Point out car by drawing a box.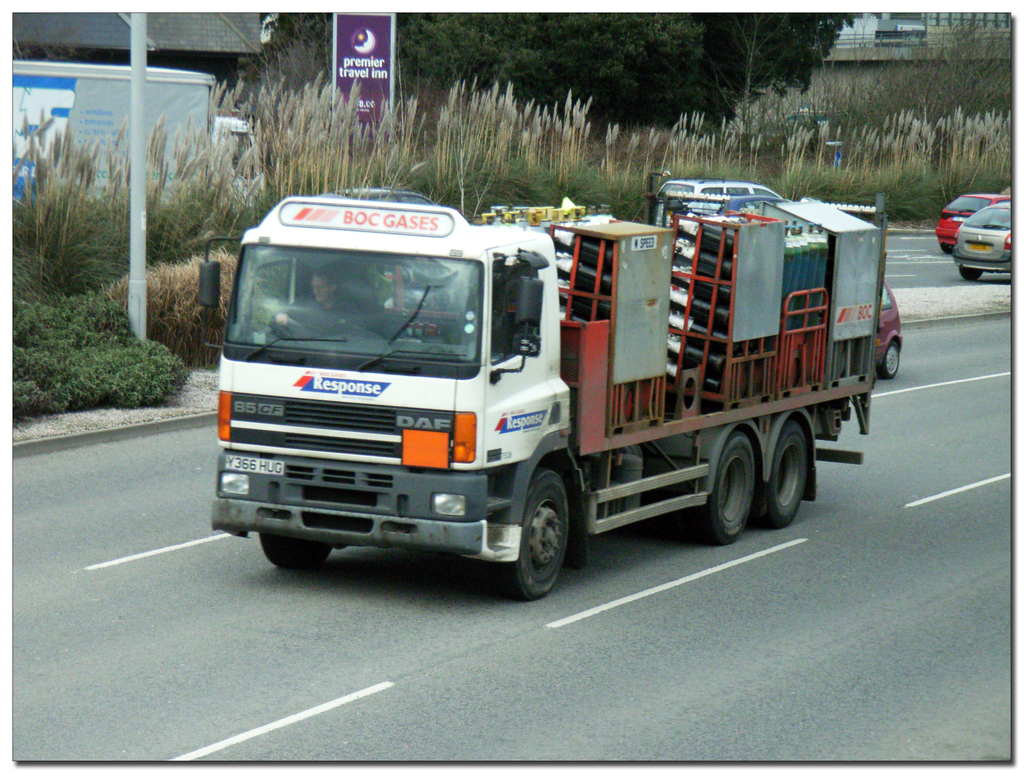
x1=938, y1=191, x2=1010, y2=256.
